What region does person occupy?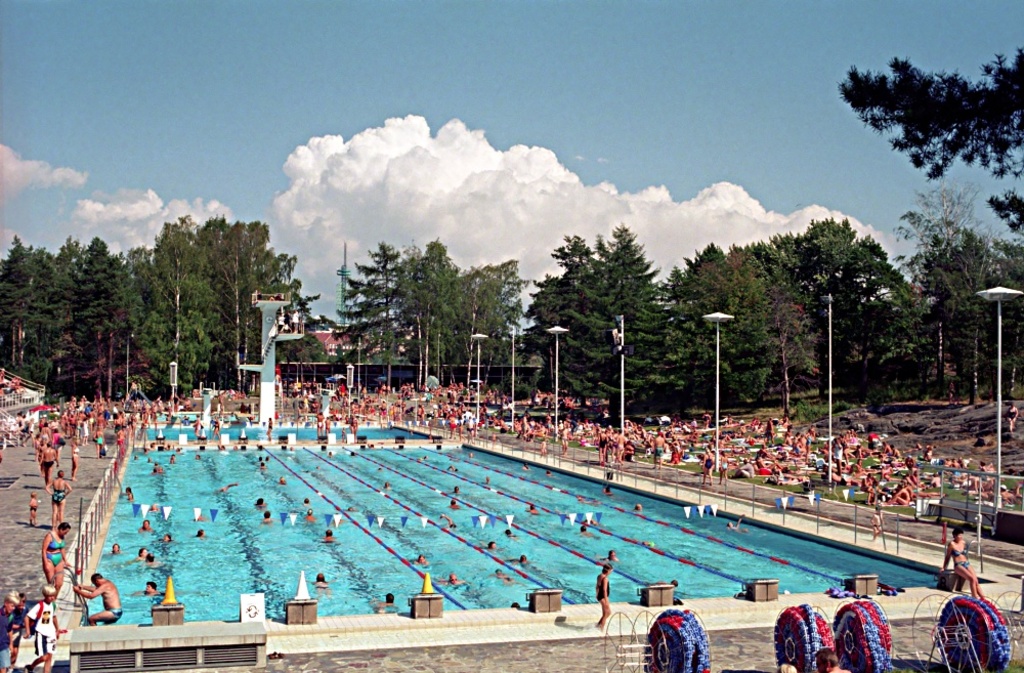
select_region(304, 512, 313, 519).
